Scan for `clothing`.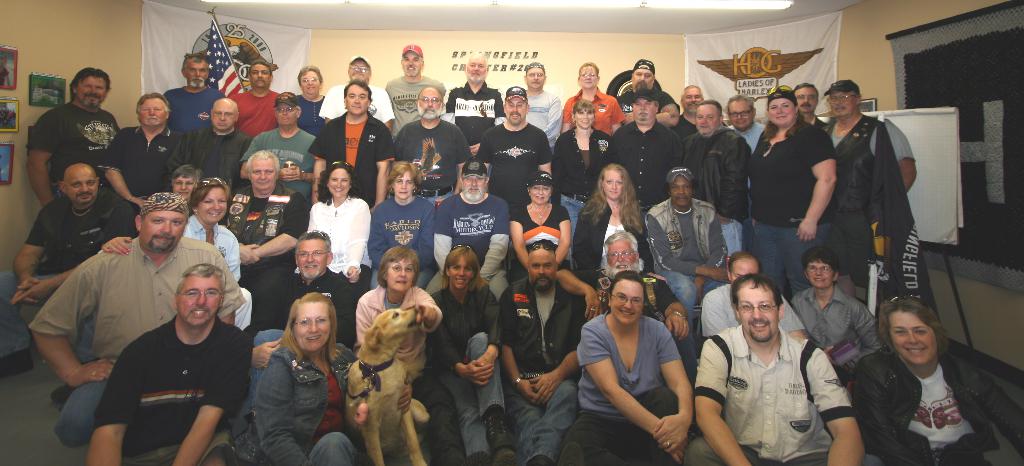
Scan result: [x1=385, y1=72, x2=451, y2=135].
